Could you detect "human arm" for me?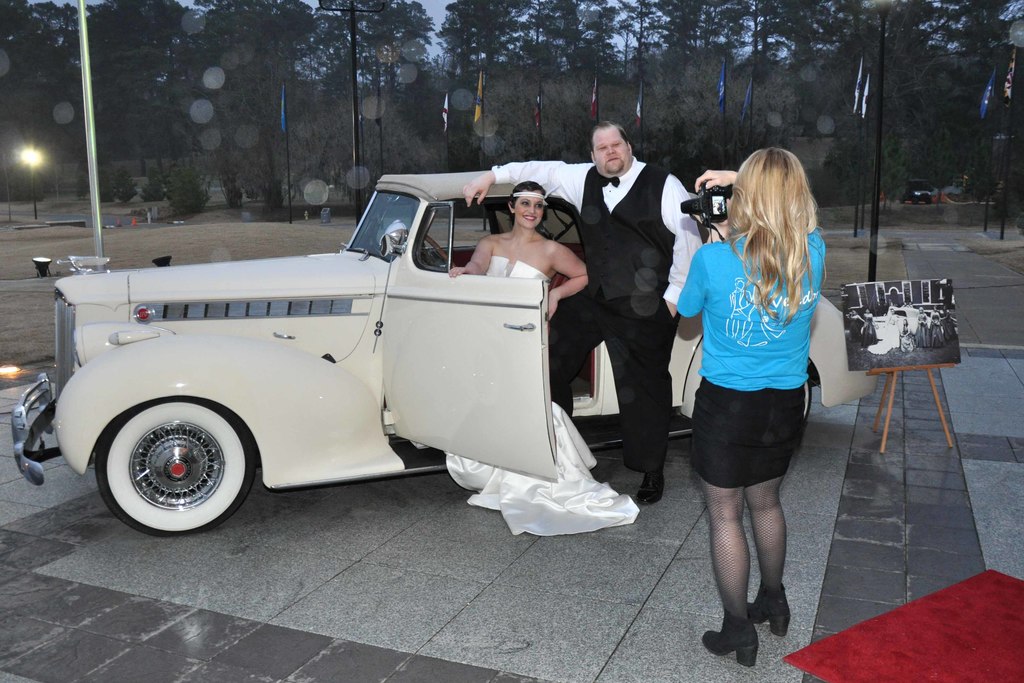
Detection result: bbox=(461, 157, 594, 208).
